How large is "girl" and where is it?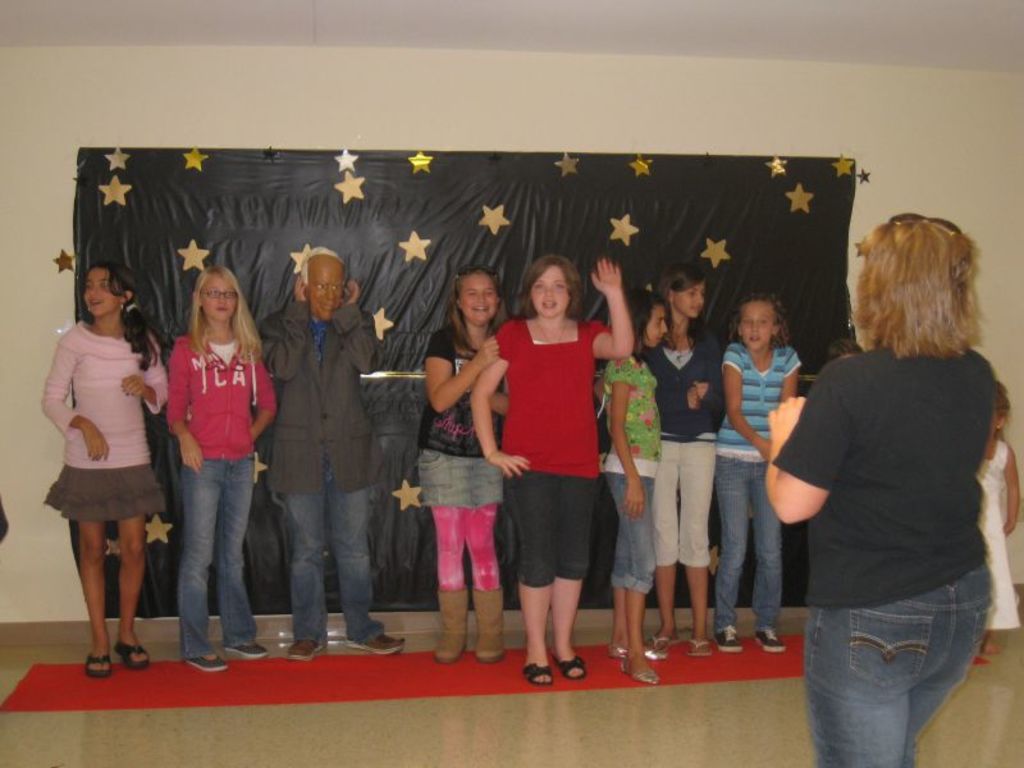
Bounding box: bbox=(163, 266, 280, 671).
